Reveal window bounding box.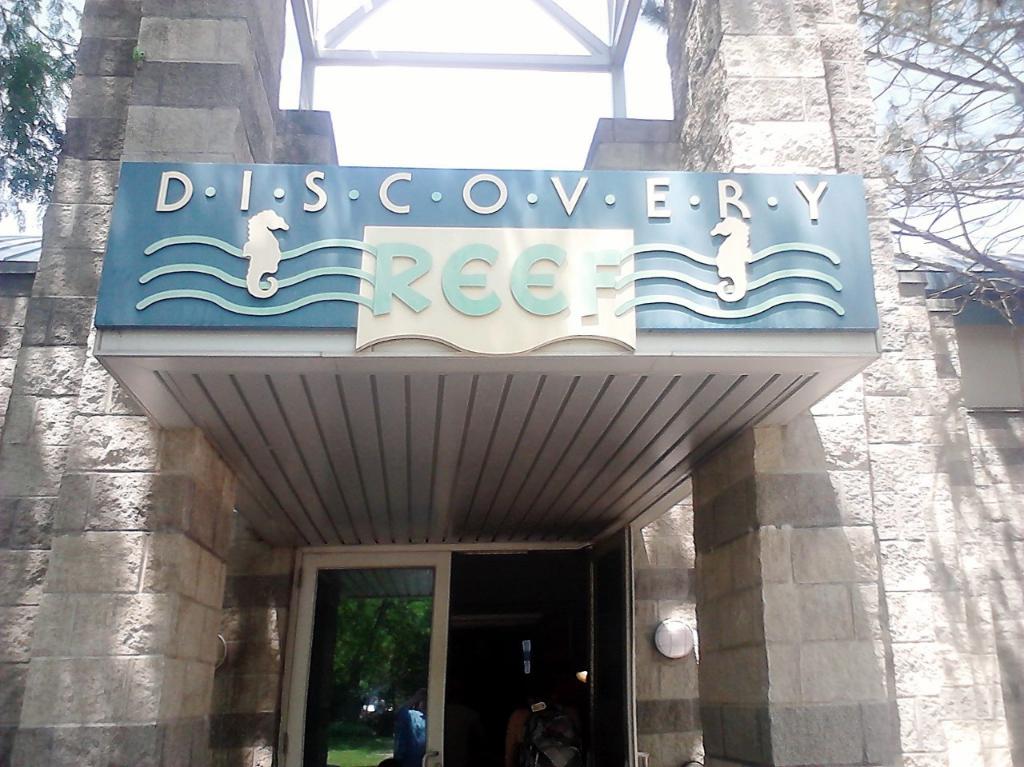
Revealed: select_region(605, 0, 698, 161).
